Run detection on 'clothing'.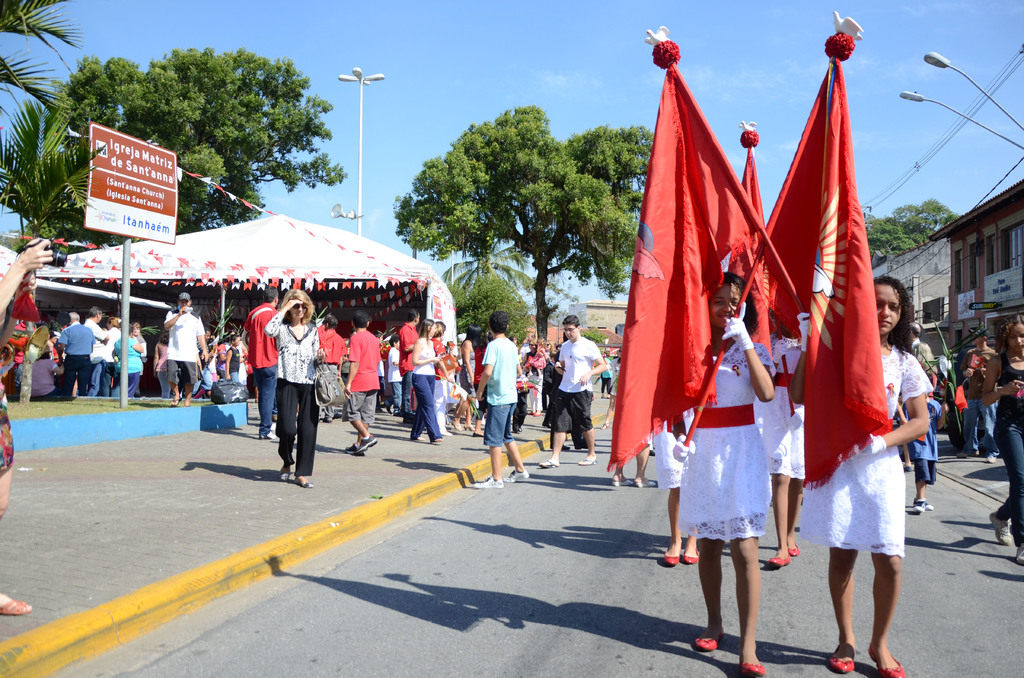
Result: l=792, t=342, r=909, b=558.
